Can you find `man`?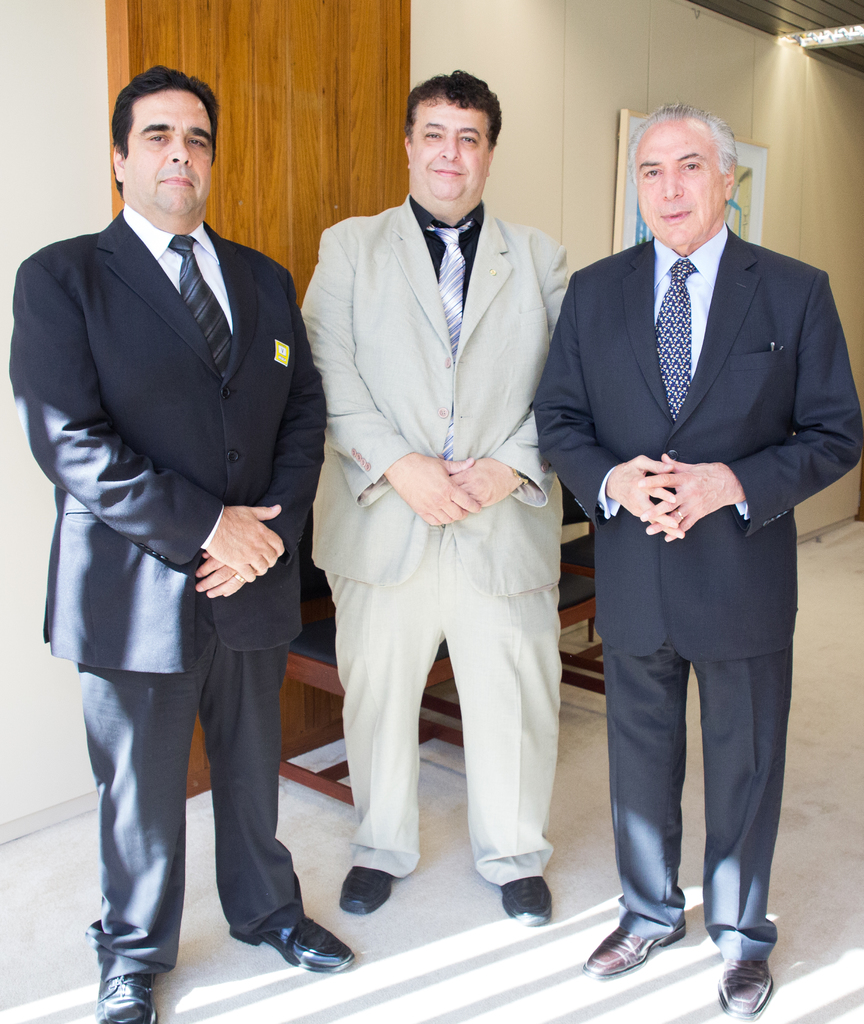
Yes, bounding box: {"left": 297, "top": 65, "right": 576, "bottom": 939}.
